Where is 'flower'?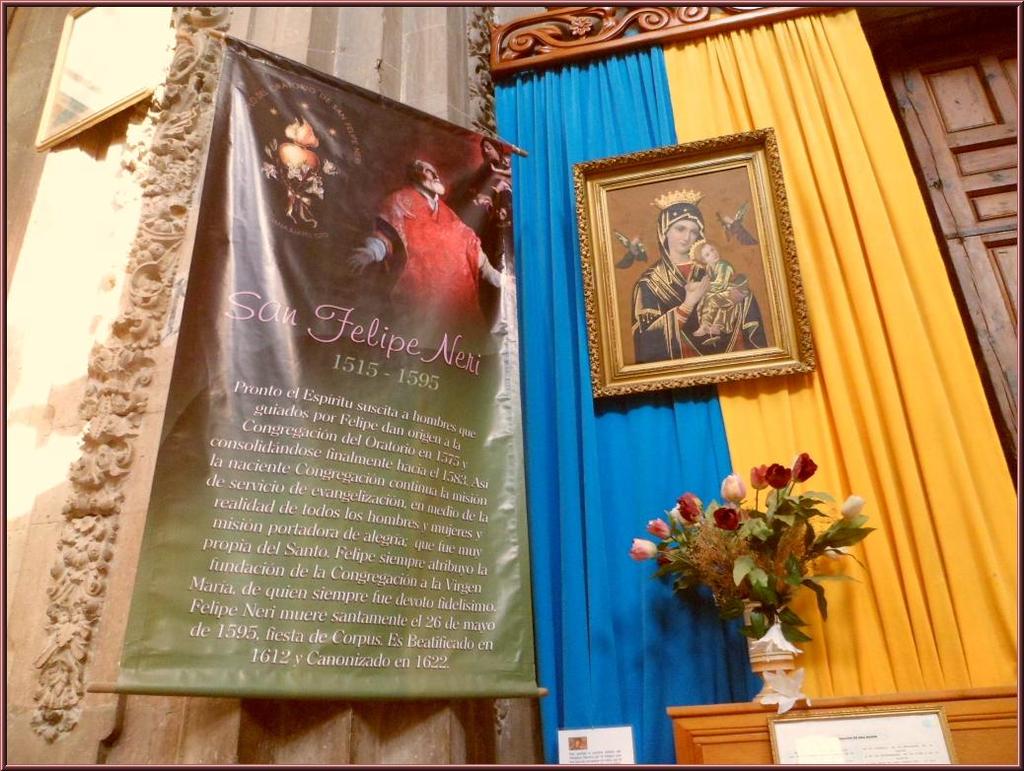
l=762, t=462, r=792, b=494.
